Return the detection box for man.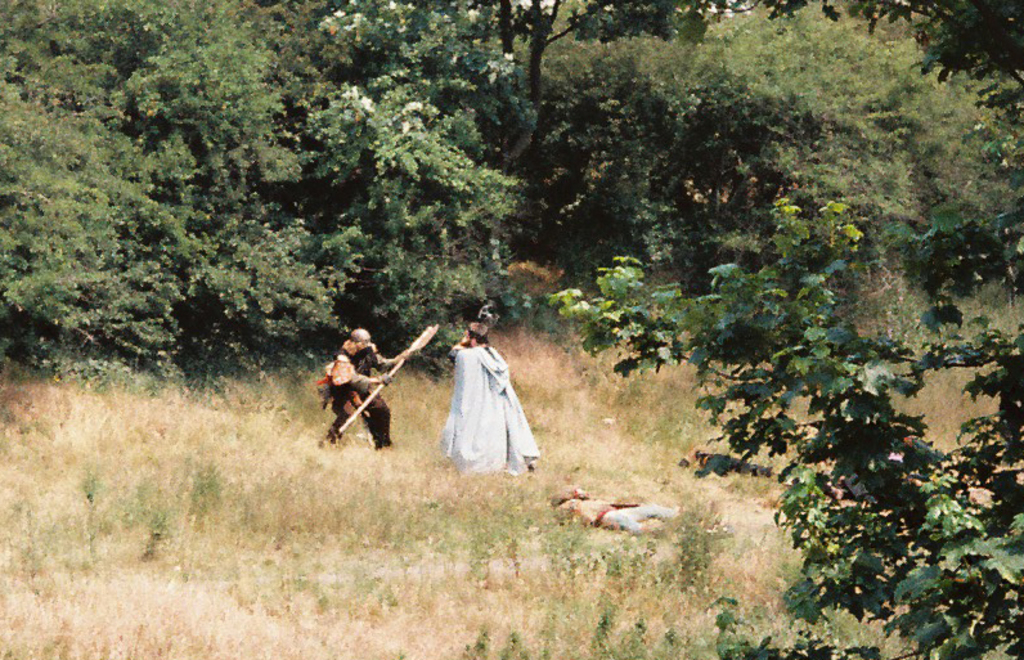
x1=435 y1=307 x2=535 y2=480.
